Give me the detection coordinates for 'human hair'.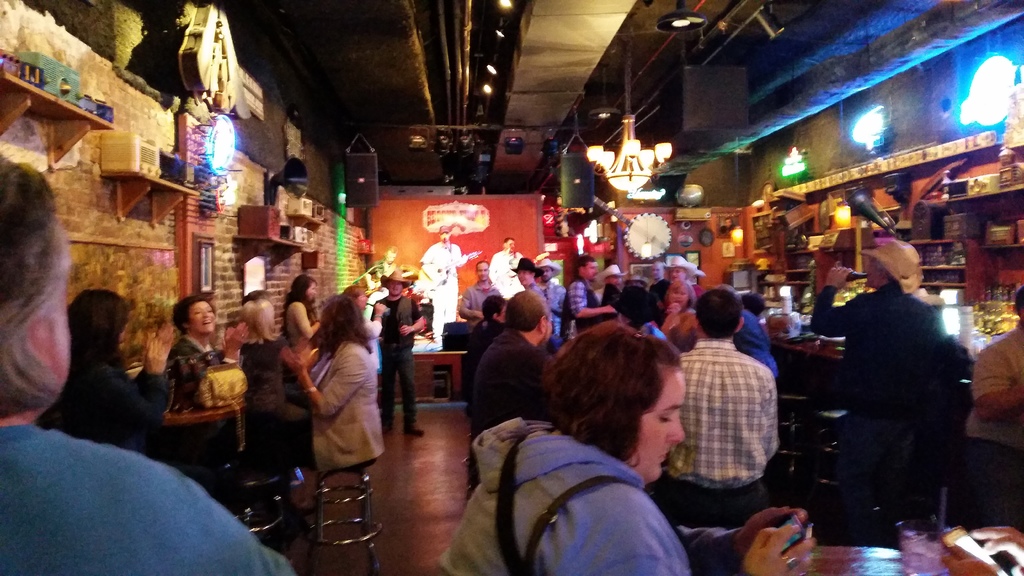
l=339, t=284, r=364, b=303.
